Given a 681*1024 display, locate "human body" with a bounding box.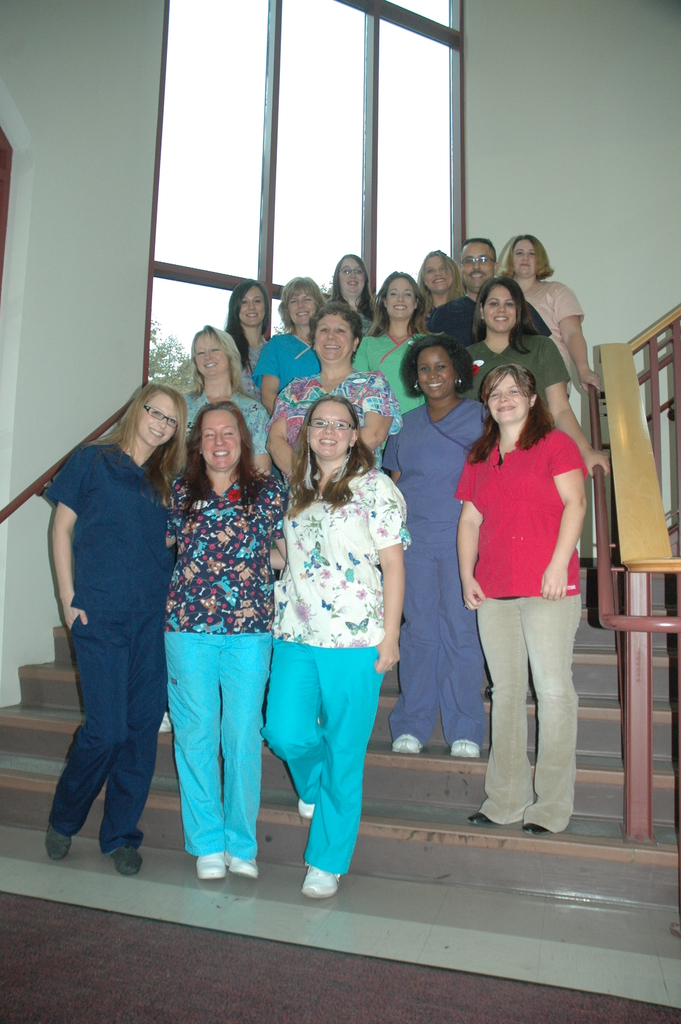
Located: Rect(457, 220, 497, 295).
